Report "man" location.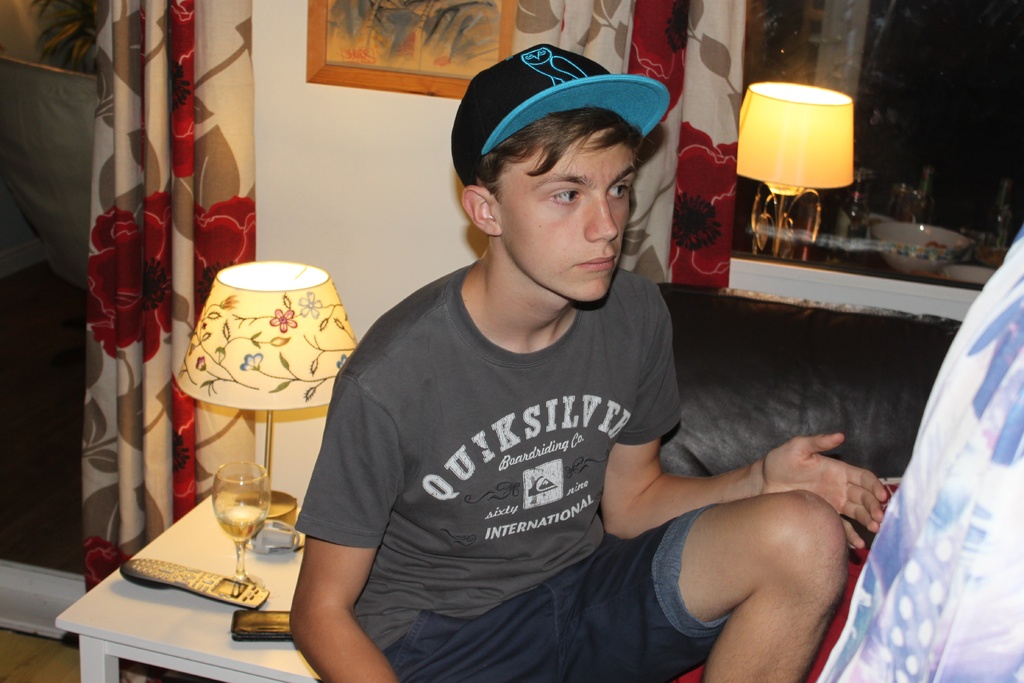
Report: bbox=(276, 53, 791, 678).
